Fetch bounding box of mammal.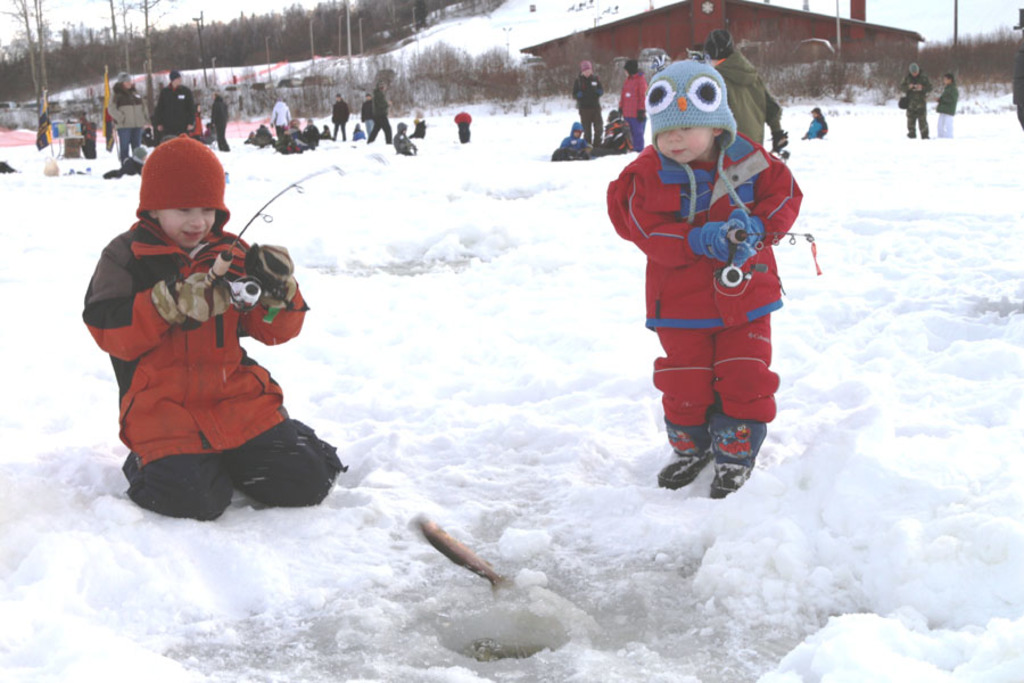
Bbox: crop(902, 56, 934, 140).
